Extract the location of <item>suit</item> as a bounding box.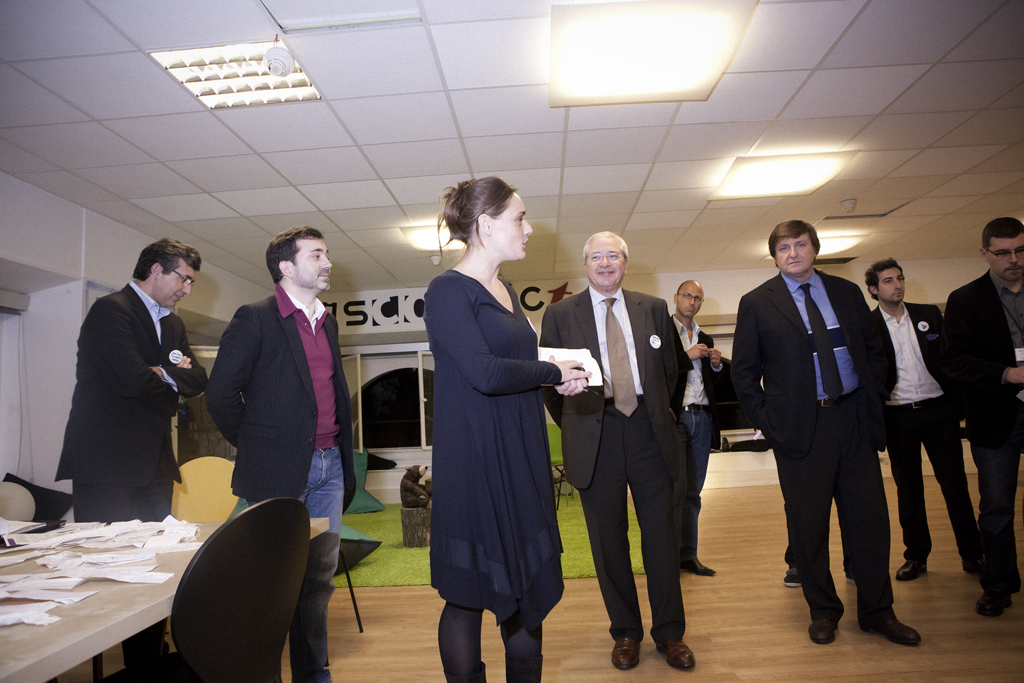
<bbox>940, 267, 1023, 435</bbox>.
